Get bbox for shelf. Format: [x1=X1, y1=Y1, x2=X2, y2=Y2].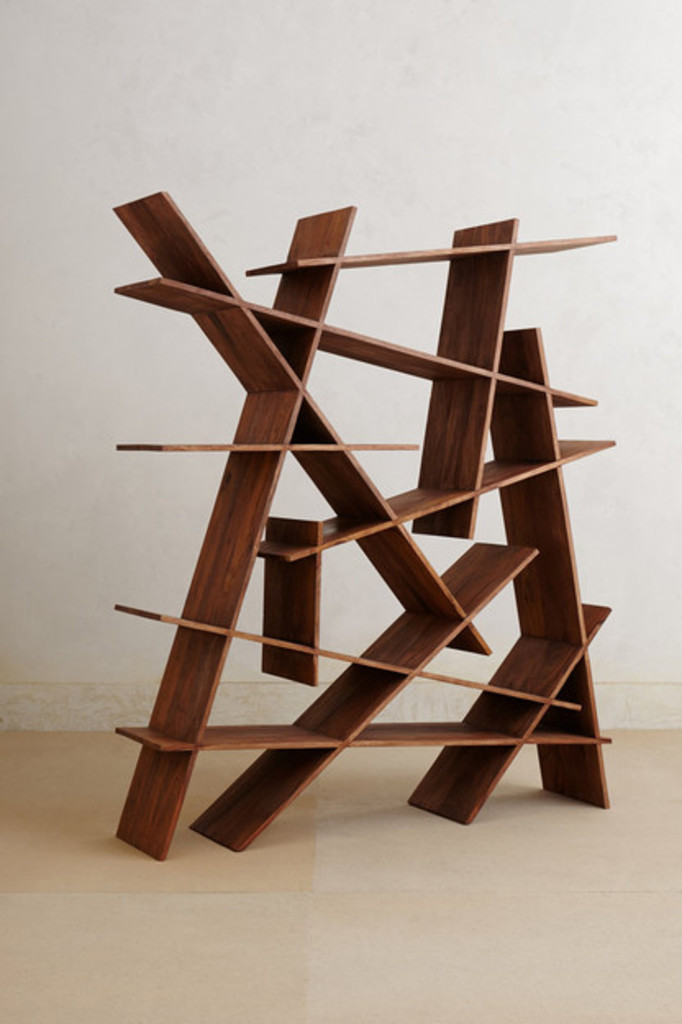
[x1=110, y1=187, x2=613, y2=863].
